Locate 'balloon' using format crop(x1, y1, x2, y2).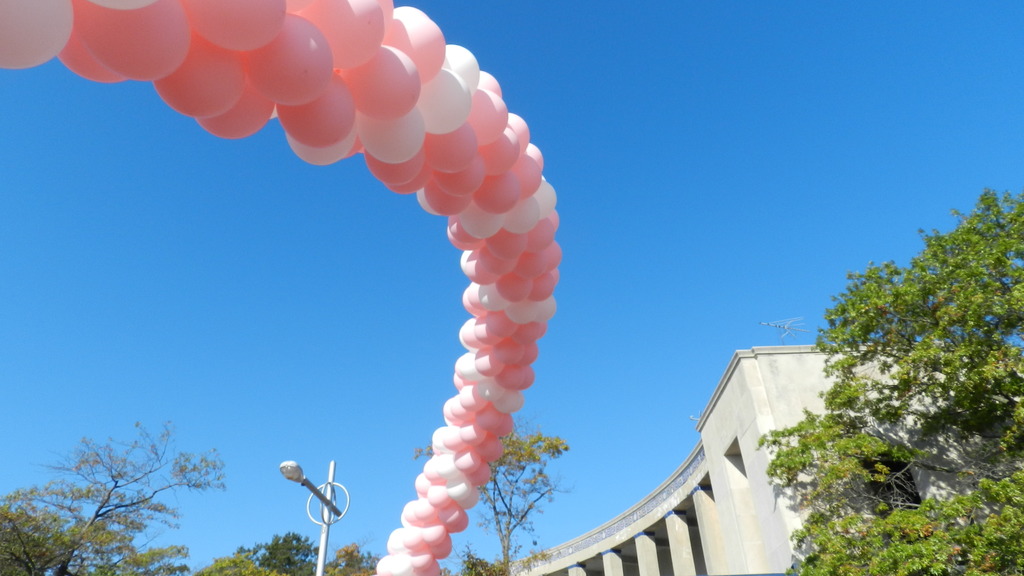
crop(388, 540, 405, 556).
